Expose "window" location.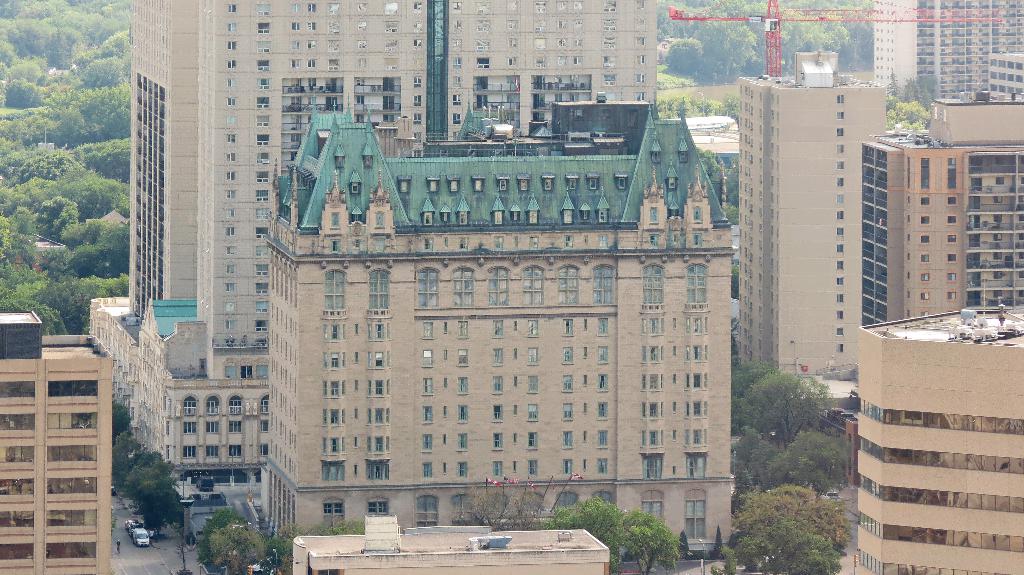
Exposed at BBox(643, 264, 665, 302).
